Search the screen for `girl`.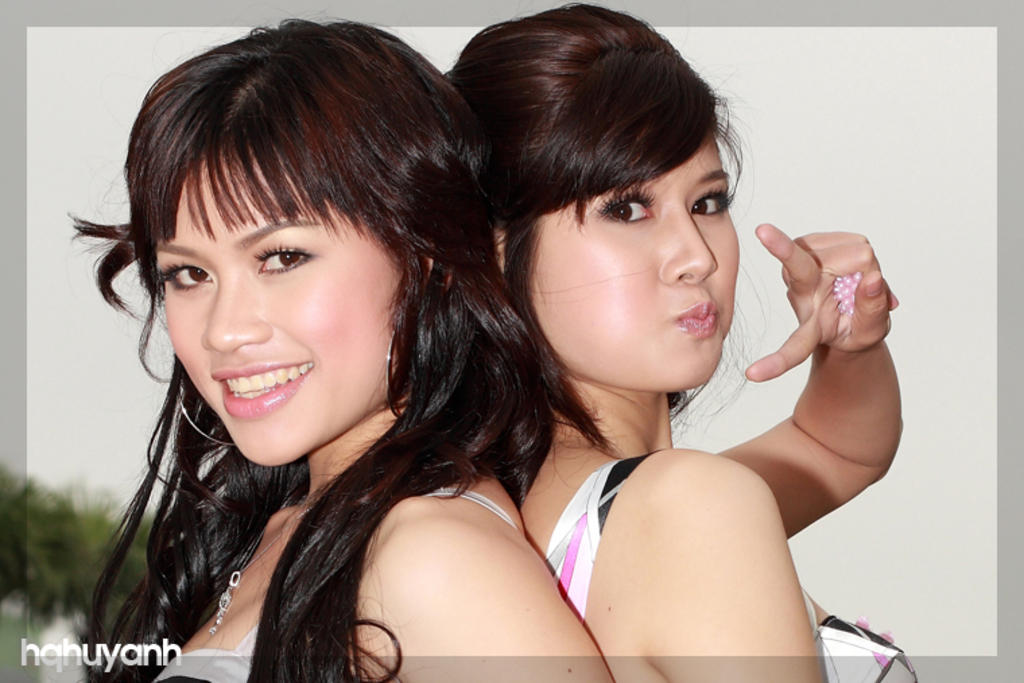
Found at region(449, 0, 920, 682).
